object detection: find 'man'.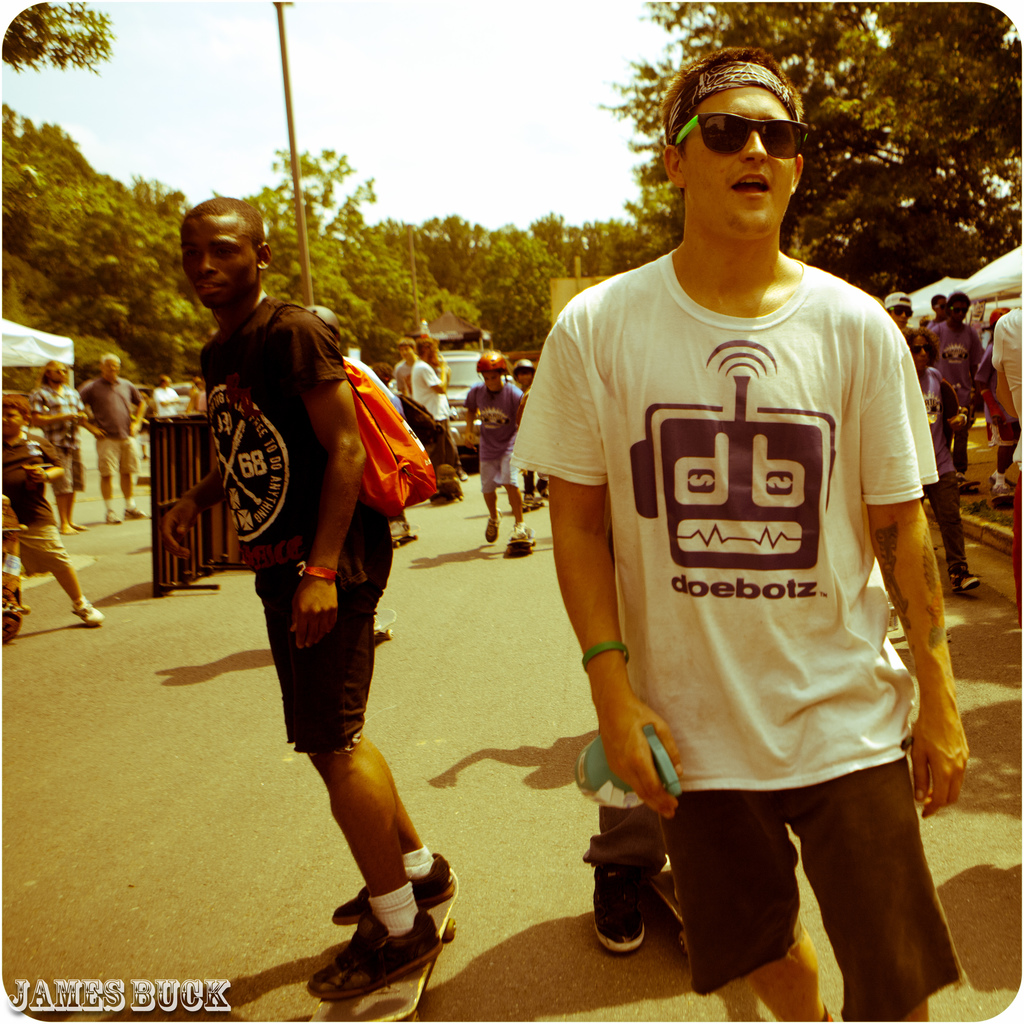
x1=511, y1=33, x2=974, y2=1016.
